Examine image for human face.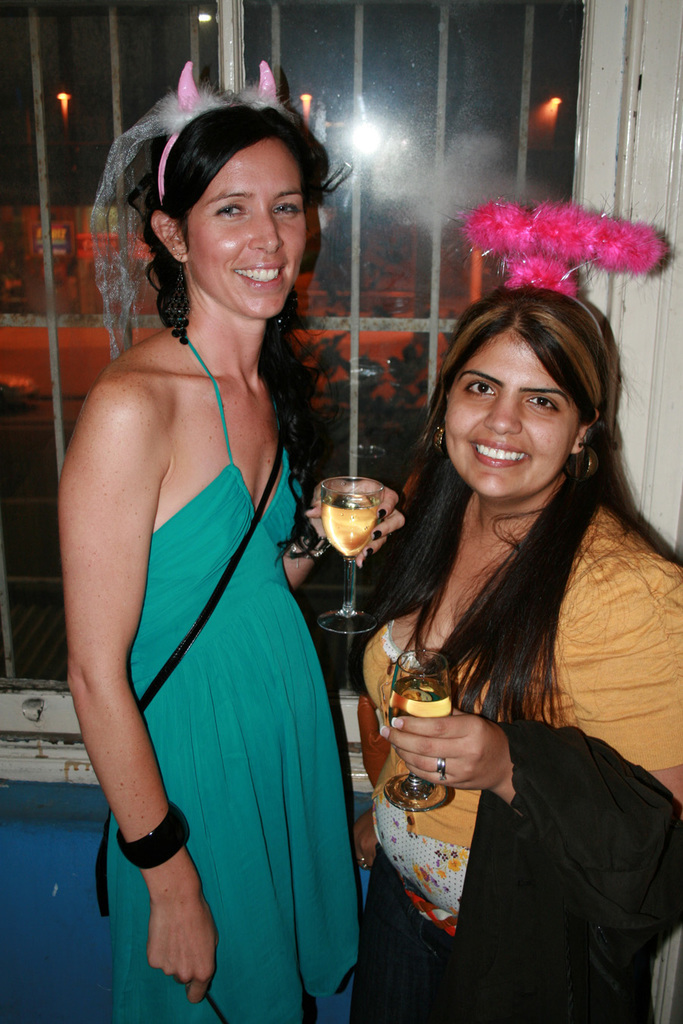
Examination result: box=[442, 328, 581, 504].
